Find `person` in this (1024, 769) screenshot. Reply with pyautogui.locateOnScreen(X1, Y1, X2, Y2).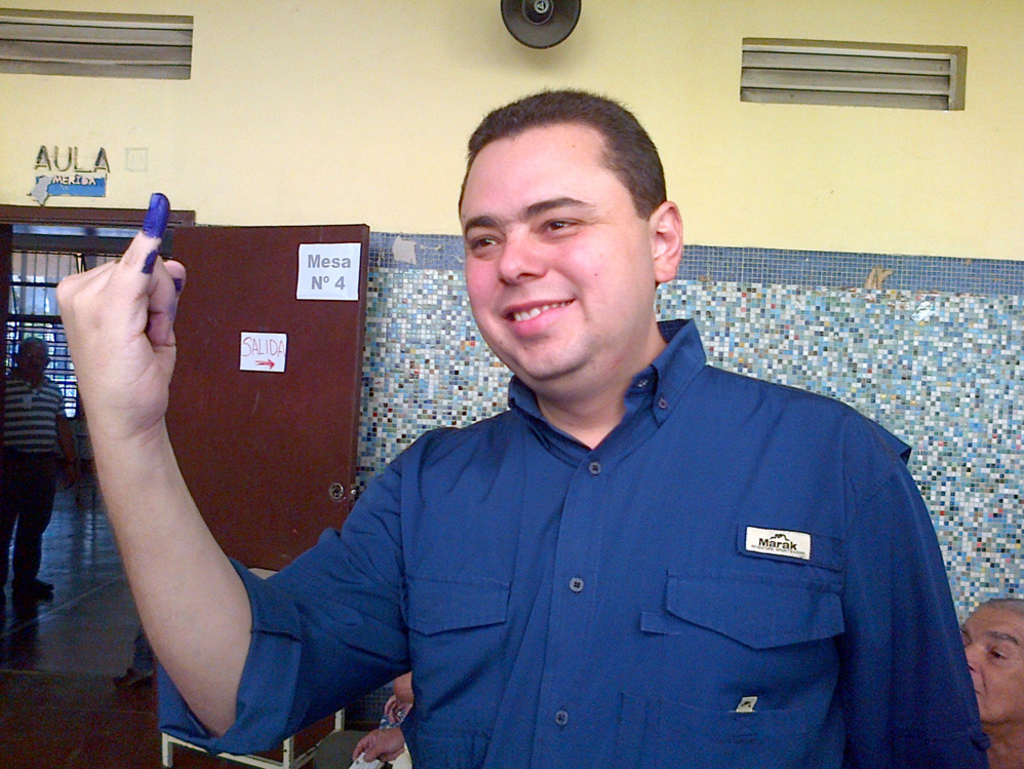
pyautogui.locateOnScreen(954, 598, 1023, 767).
